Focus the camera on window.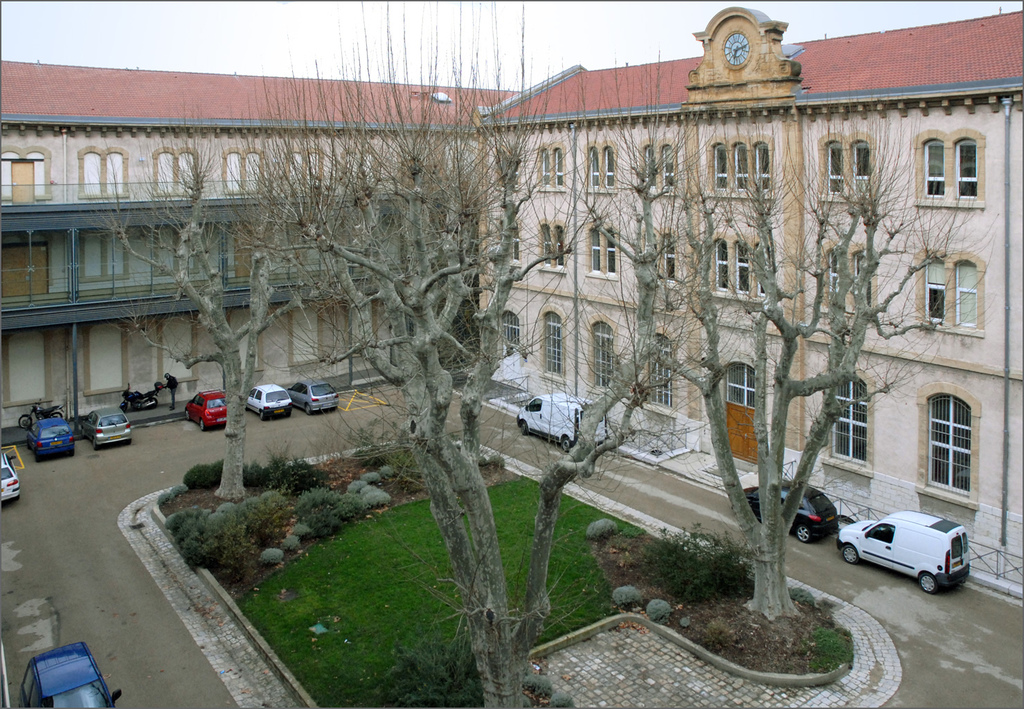
Focus region: {"x1": 815, "y1": 133, "x2": 877, "y2": 204}.
